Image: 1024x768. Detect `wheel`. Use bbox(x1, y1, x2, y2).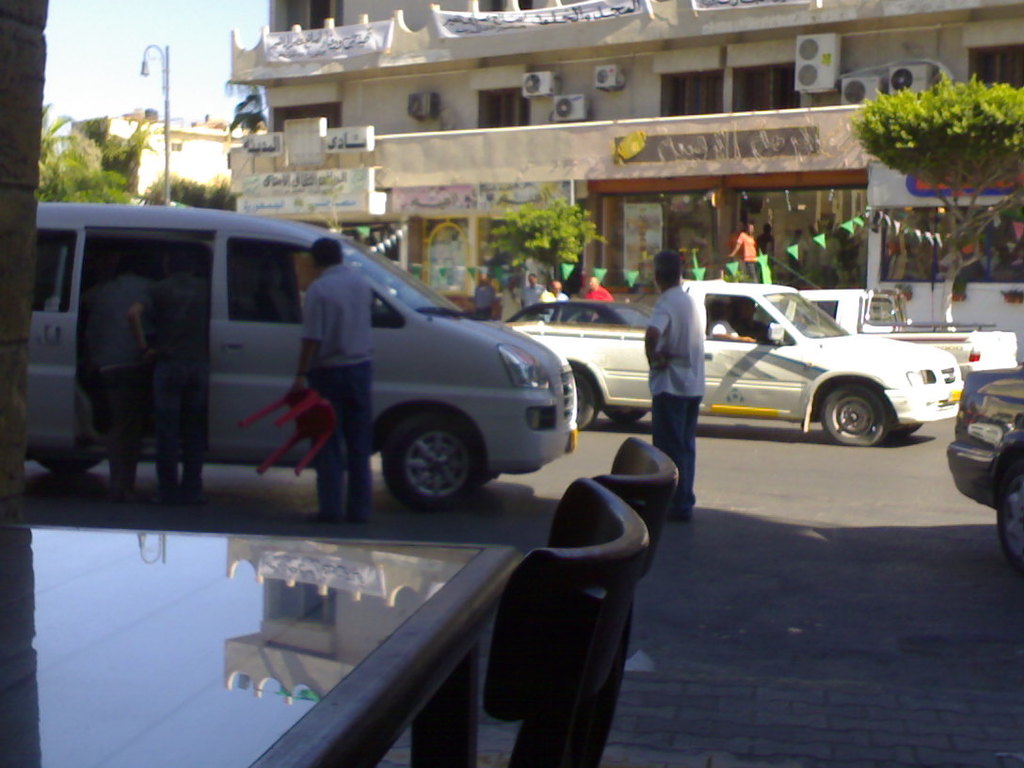
bbox(385, 407, 485, 509).
